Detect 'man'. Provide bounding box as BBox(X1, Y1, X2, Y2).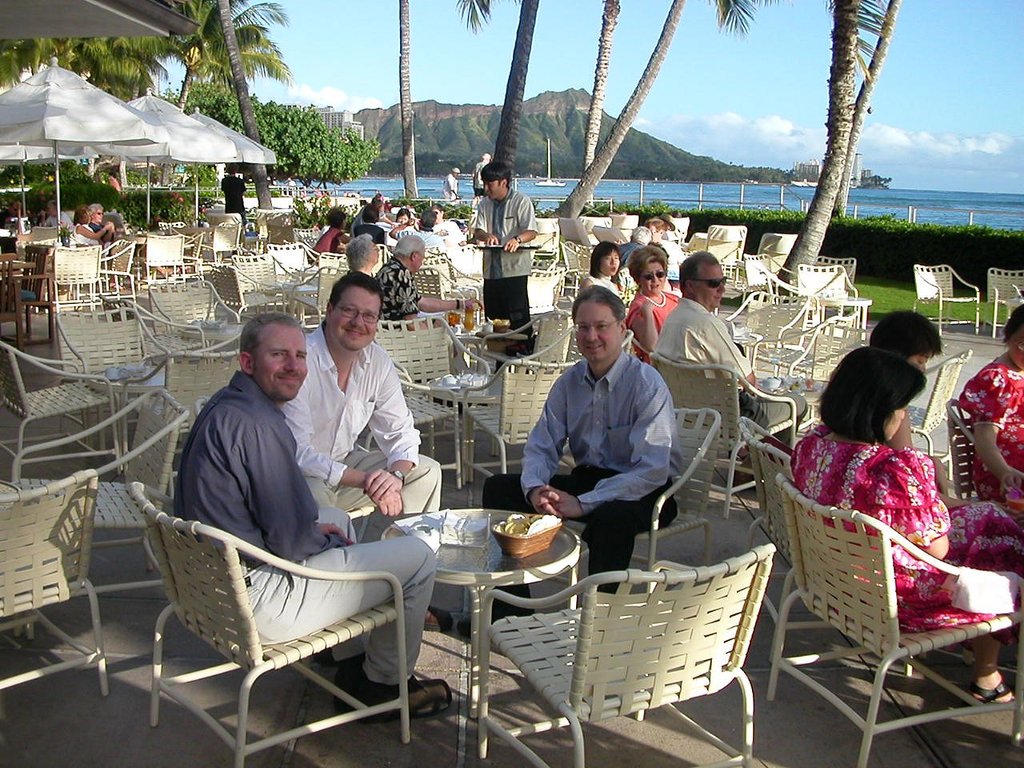
BBox(653, 254, 811, 490).
